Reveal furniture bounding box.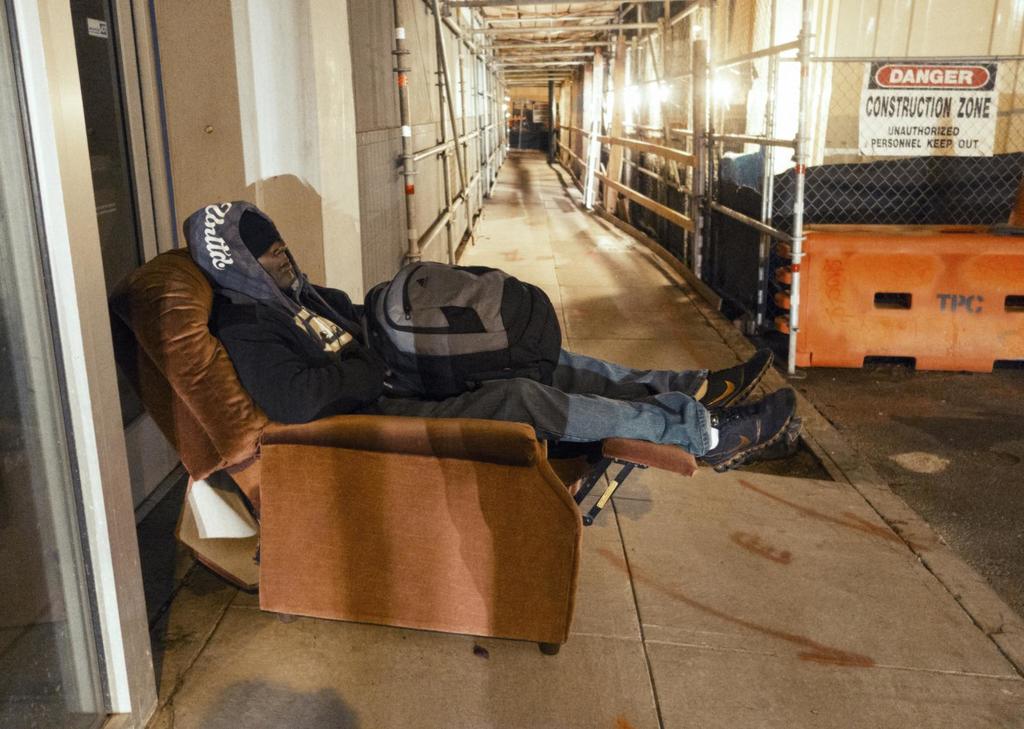
Revealed: box(110, 244, 698, 658).
